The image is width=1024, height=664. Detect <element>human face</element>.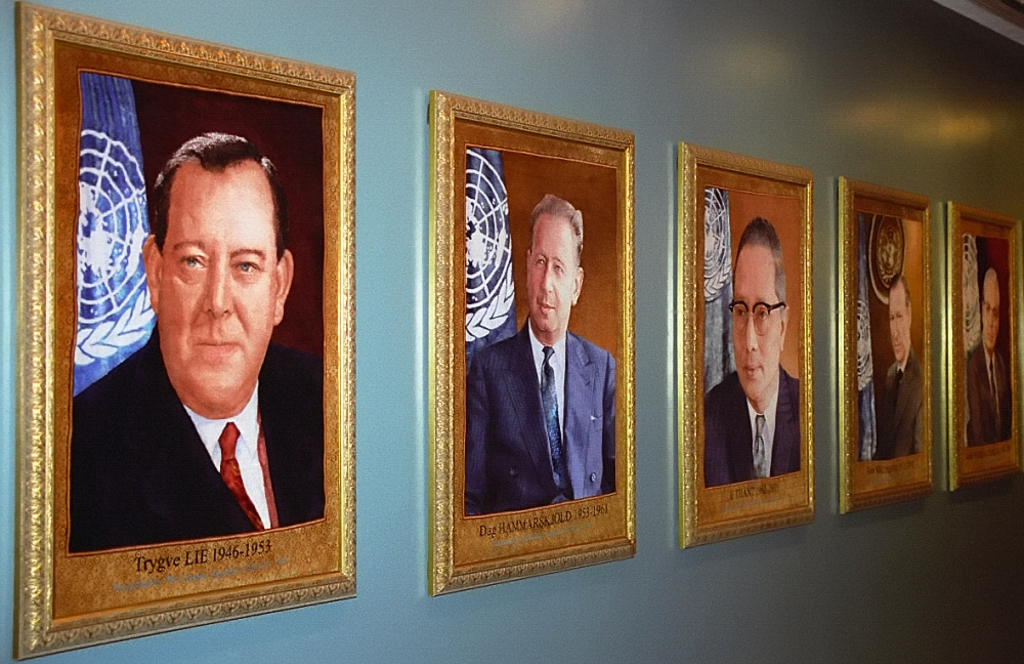
Detection: (left=160, top=175, right=280, bottom=403).
